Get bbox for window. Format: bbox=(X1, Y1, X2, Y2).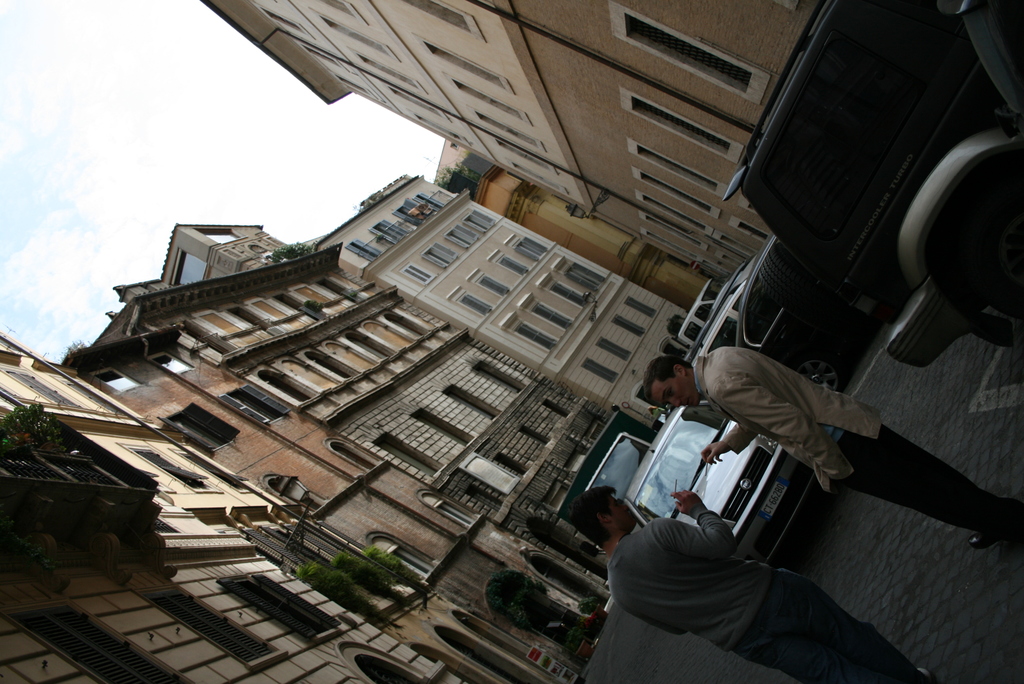
bbox=(436, 380, 500, 421).
